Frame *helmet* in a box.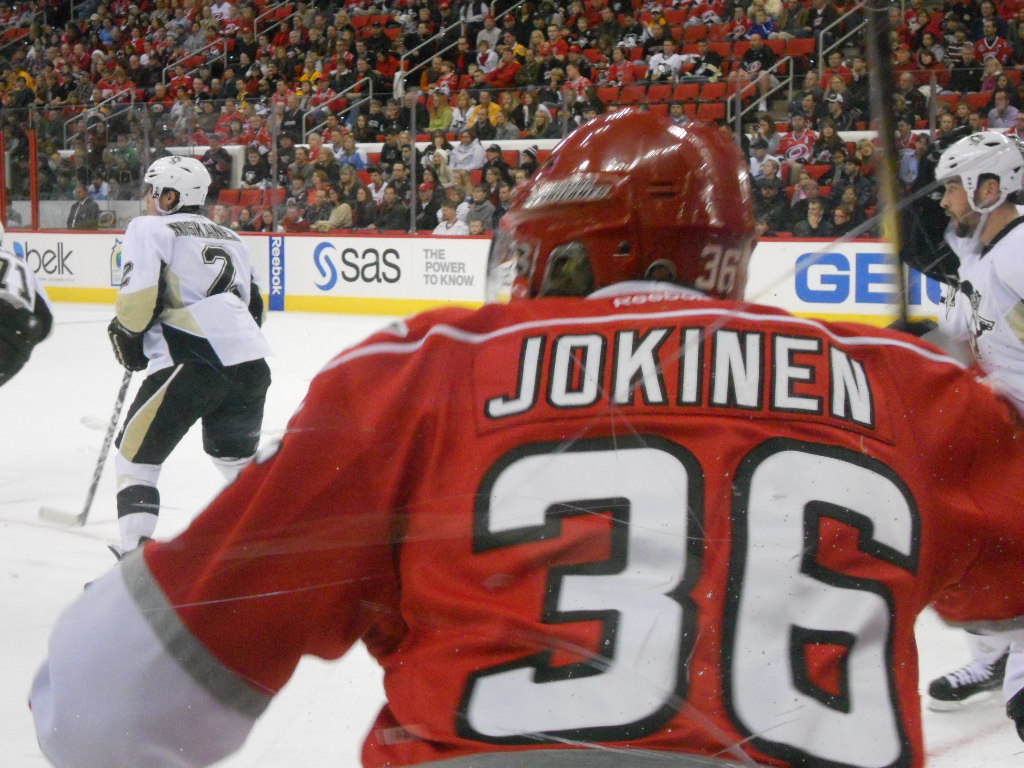
box(942, 128, 1023, 249).
